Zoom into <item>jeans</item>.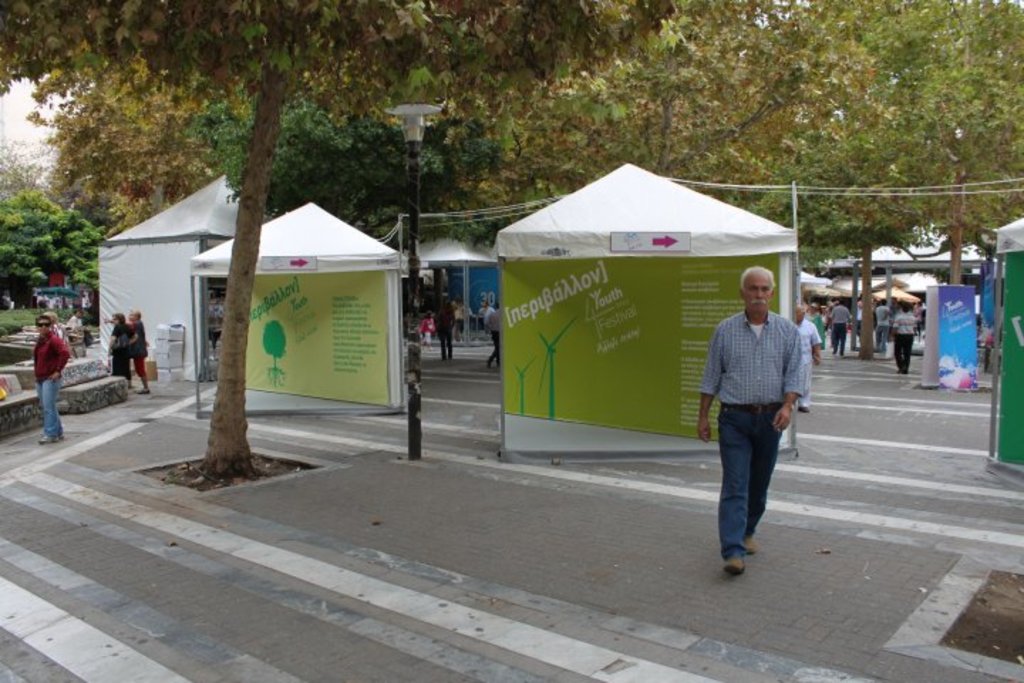
Zoom target: crop(892, 333, 917, 380).
